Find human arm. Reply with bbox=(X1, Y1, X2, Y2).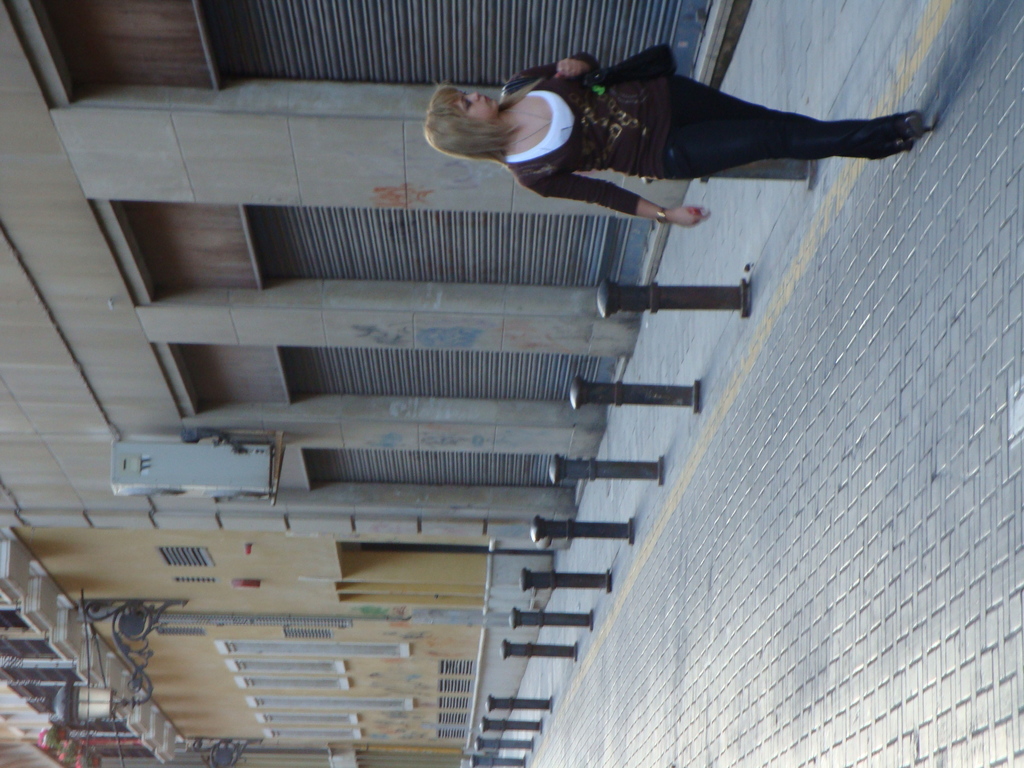
bbox=(508, 172, 701, 228).
